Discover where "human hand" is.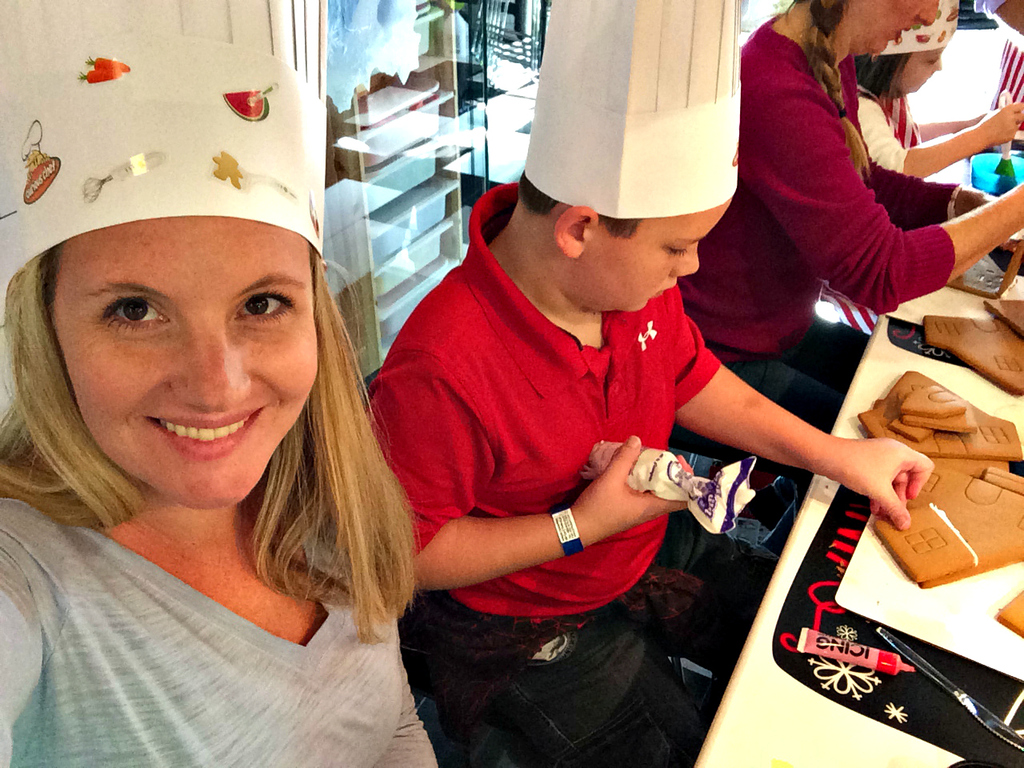
Discovered at <bbox>825, 434, 934, 534</bbox>.
